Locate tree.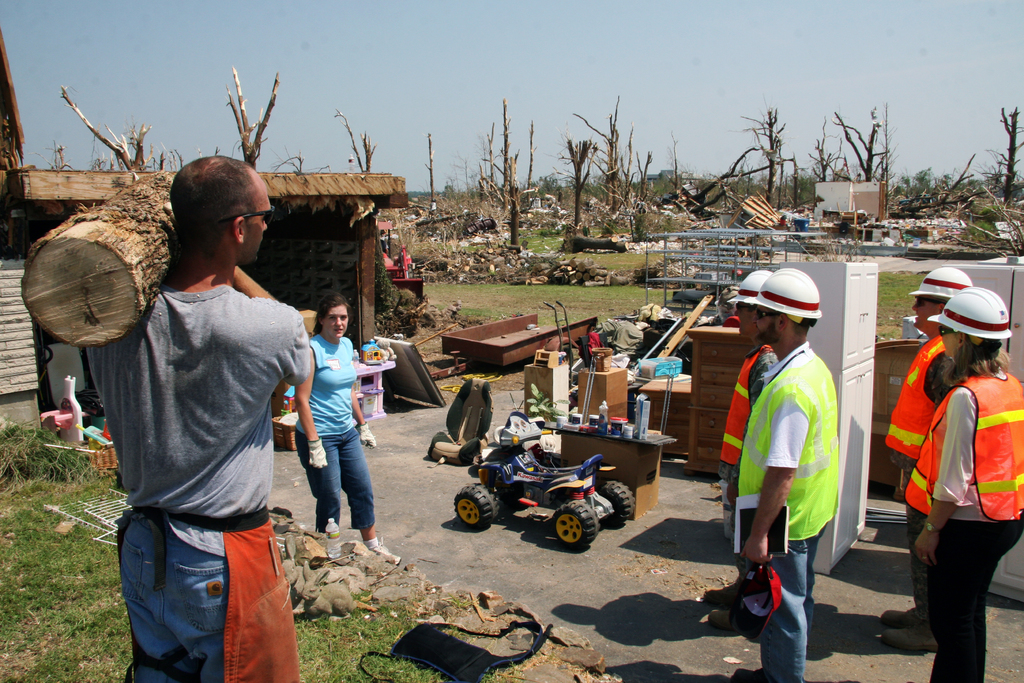
Bounding box: box=[227, 68, 283, 162].
